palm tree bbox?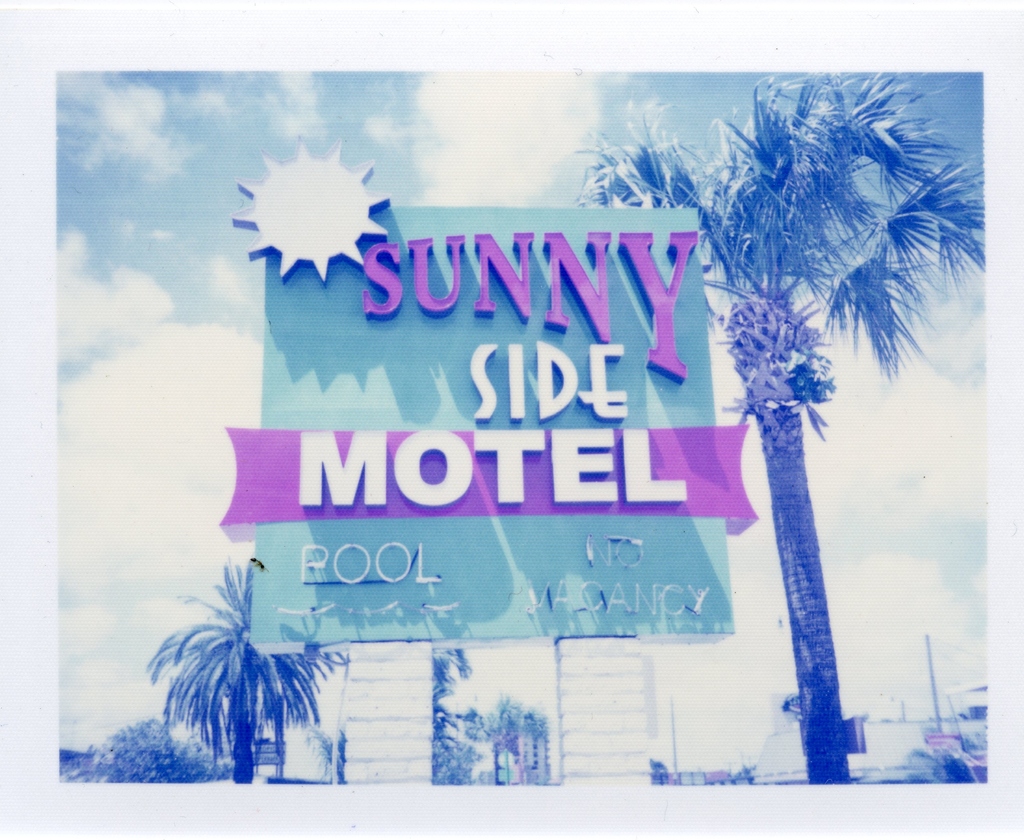
[x1=604, y1=75, x2=945, y2=773]
